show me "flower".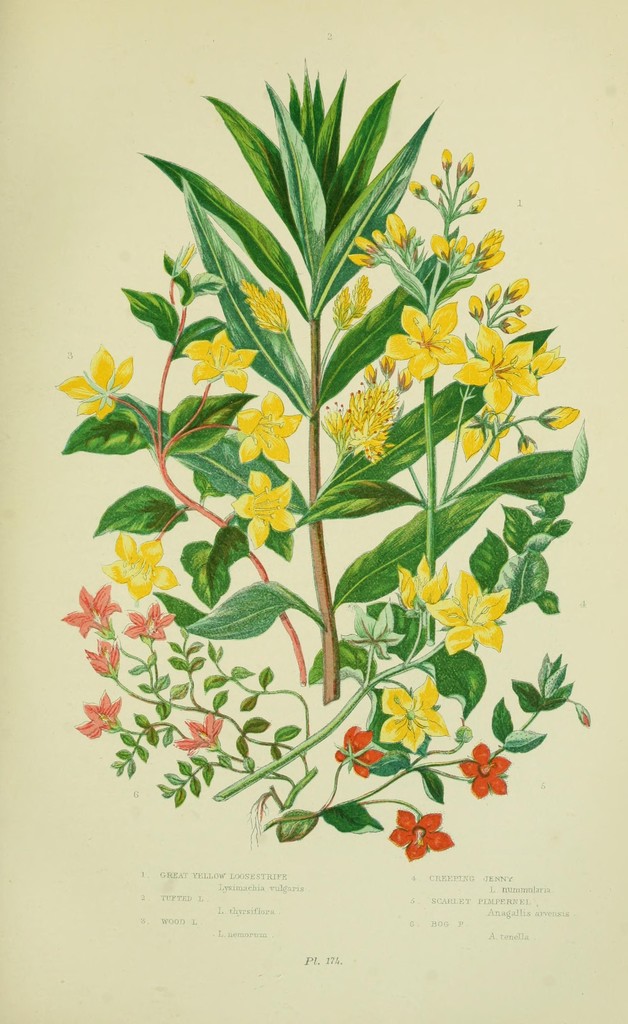
"flower" is here: (x1=390, y1=813, x2=460, y2=872).
